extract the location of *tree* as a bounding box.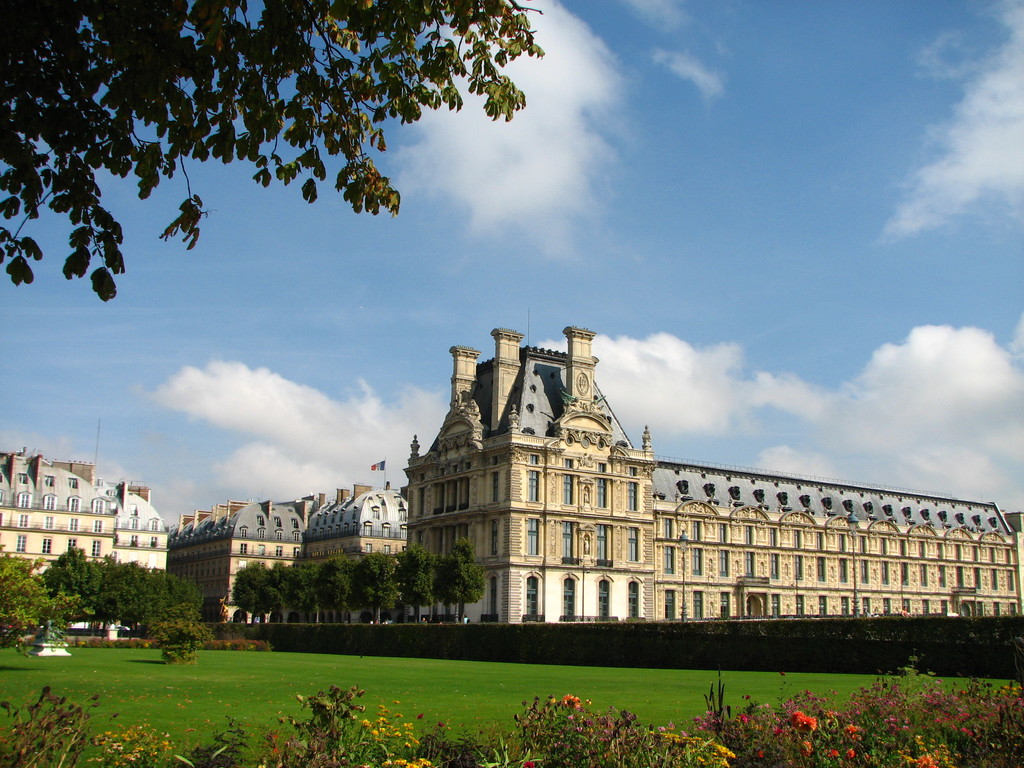
<box>0,0,552,304</box>.
